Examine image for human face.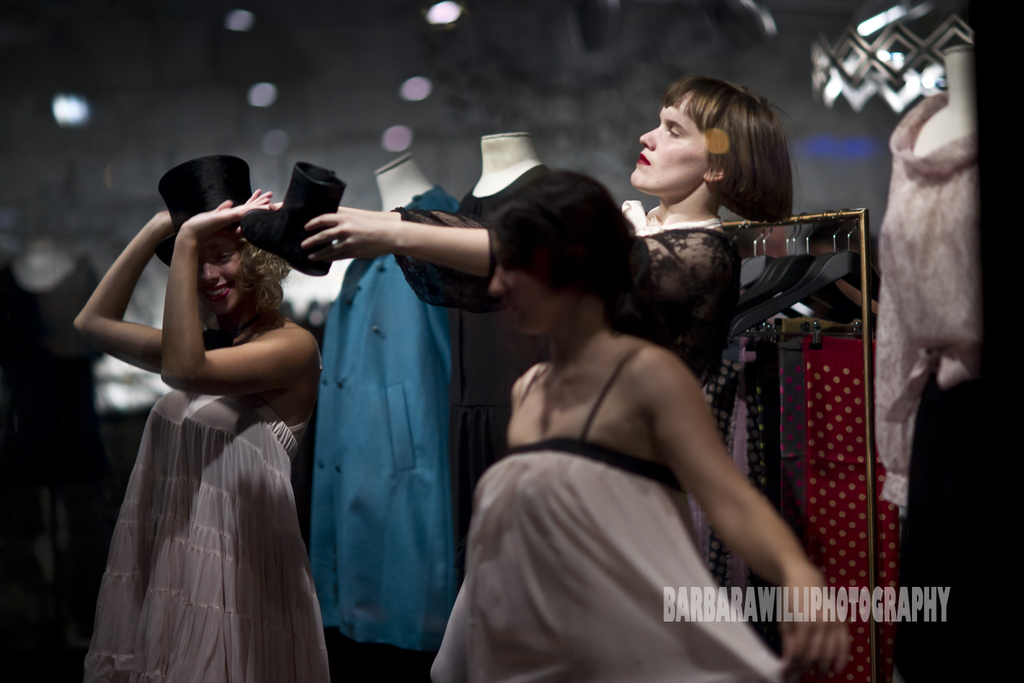
Examination result: l=630, t=100, r=707, b=195.
